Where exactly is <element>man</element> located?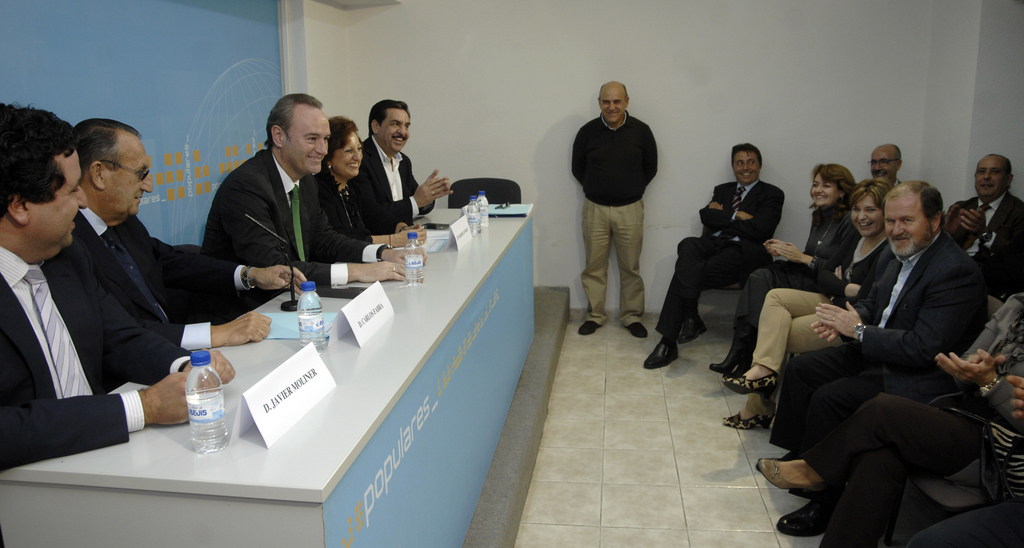
Its bounding box is [left=567, top=79, right=667, bottom=344].
